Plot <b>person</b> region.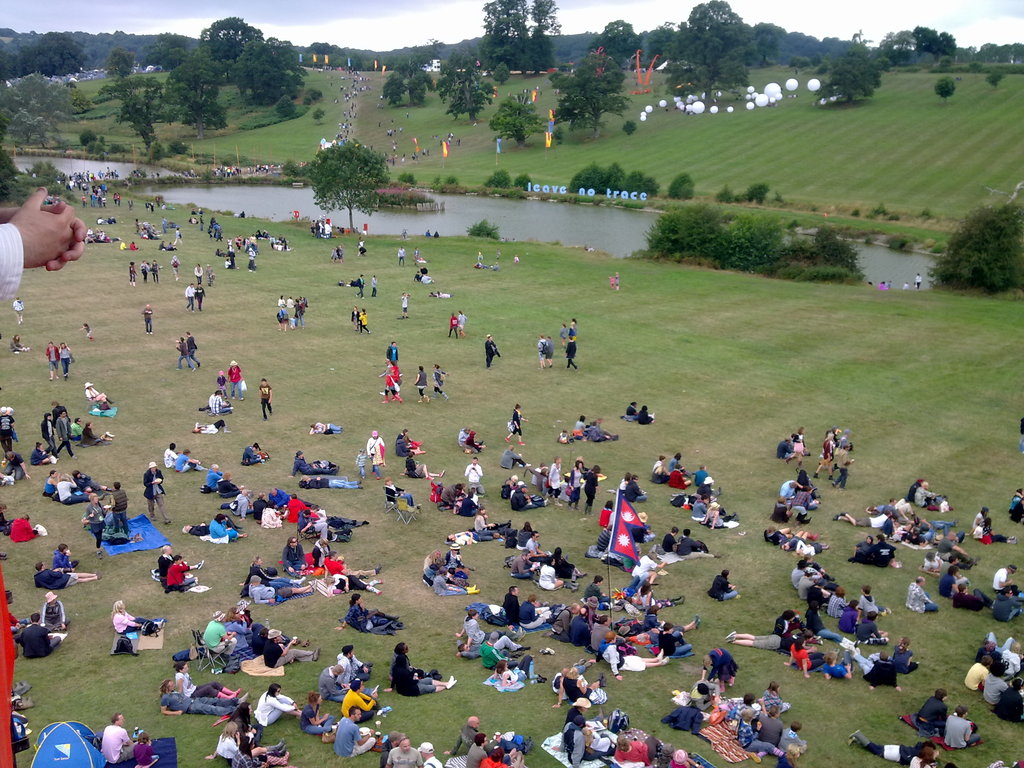
Plotted at <region>173, 225, 182, 245</region>.
